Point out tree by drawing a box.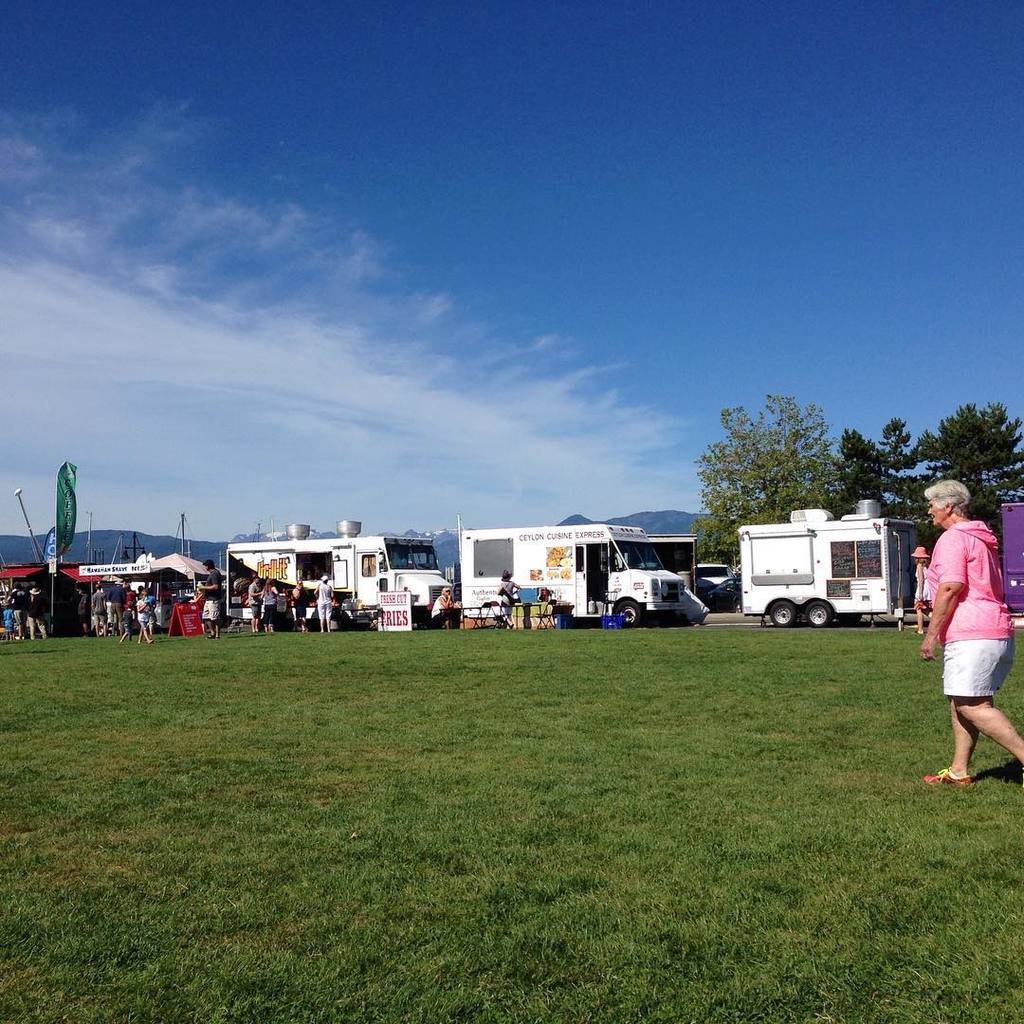
locate(833, 393, 1023, 575).
